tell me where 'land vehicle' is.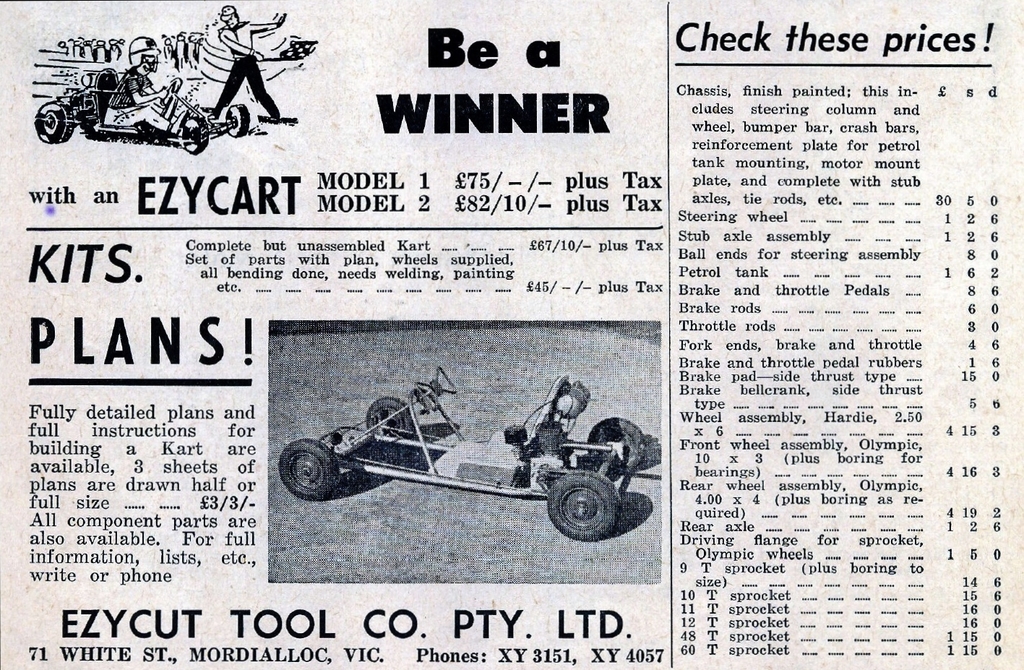
'land vehicle' is at detection(272, 364, 654, 541).
